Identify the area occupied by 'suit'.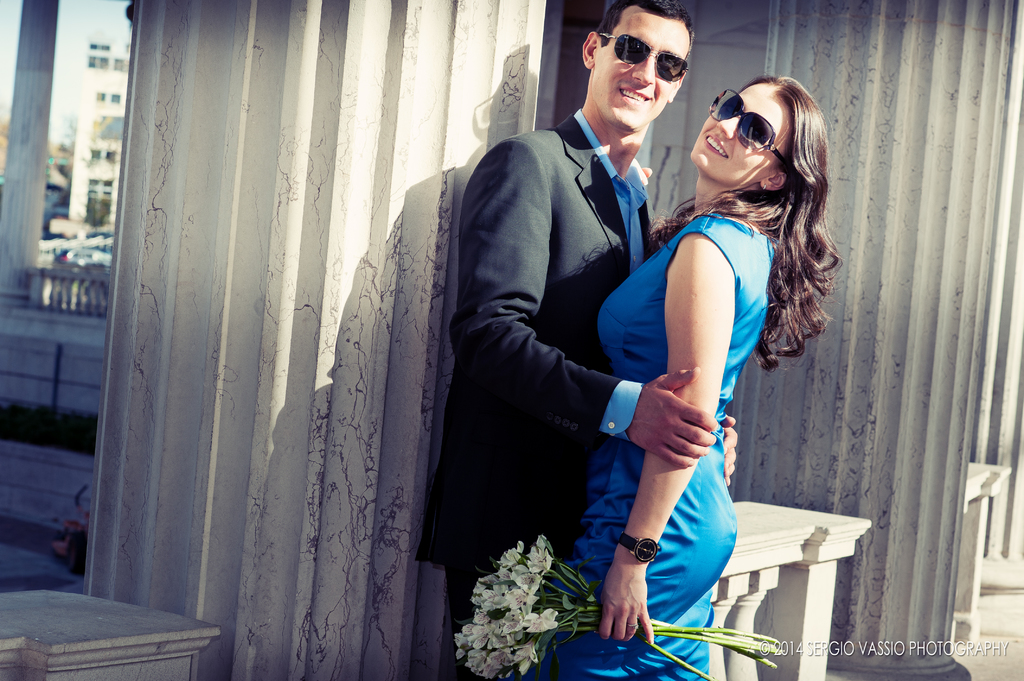
Area: 452,44,698,626.
